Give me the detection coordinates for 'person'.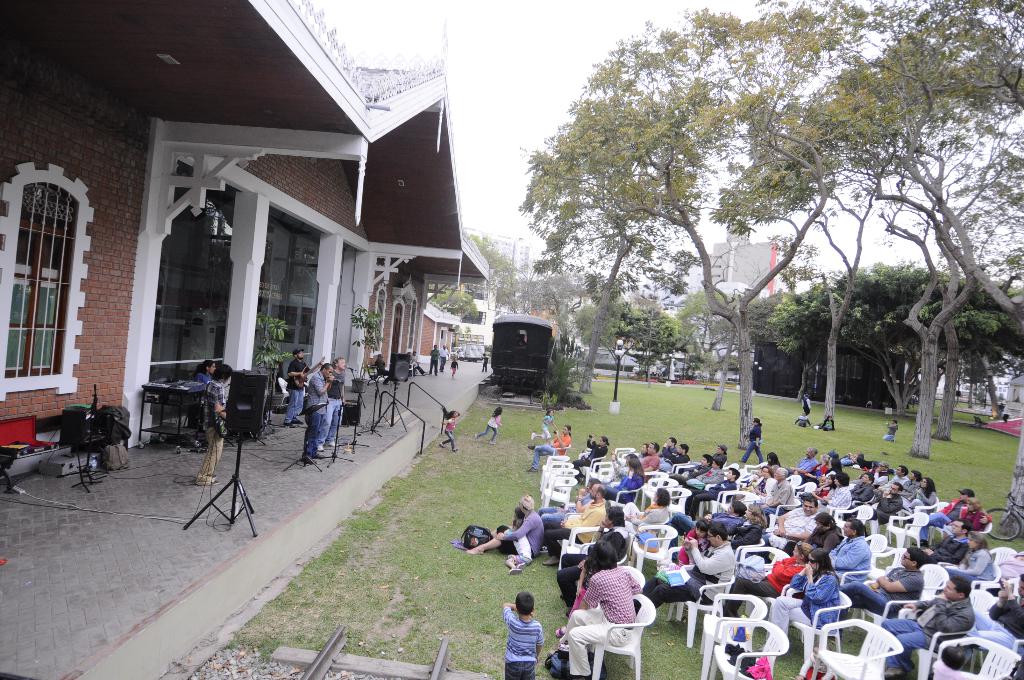
639, 522, 738, 618.
